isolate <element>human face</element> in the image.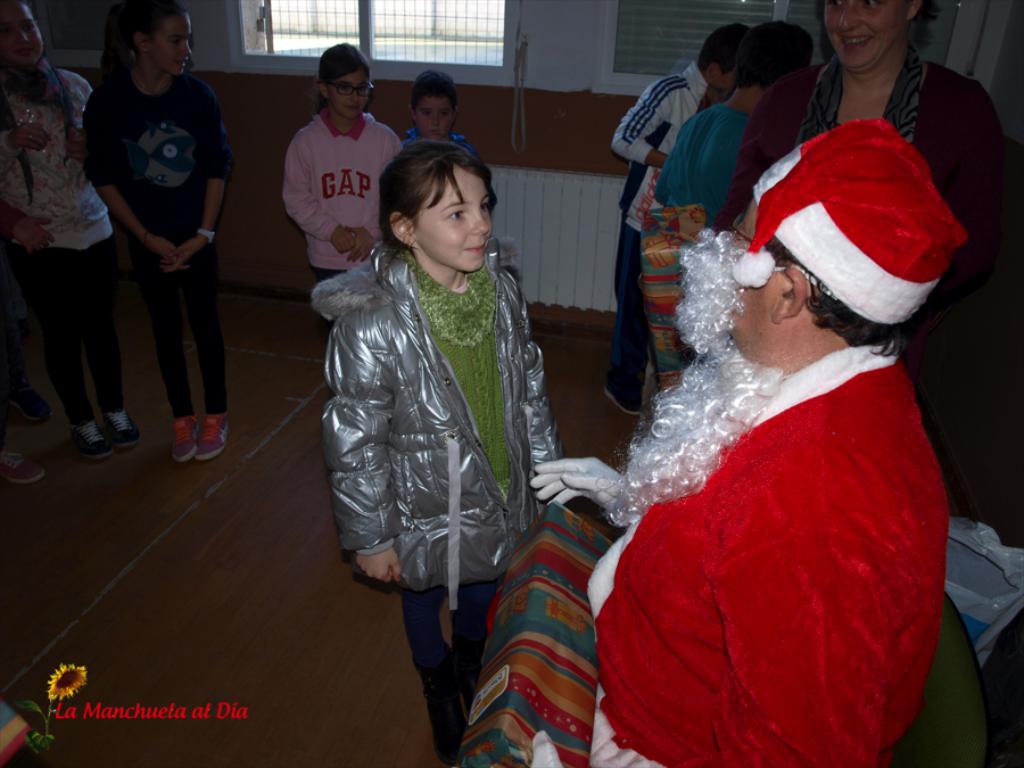
Isolated region: left=0, top=0, right=42, bottom=76.
